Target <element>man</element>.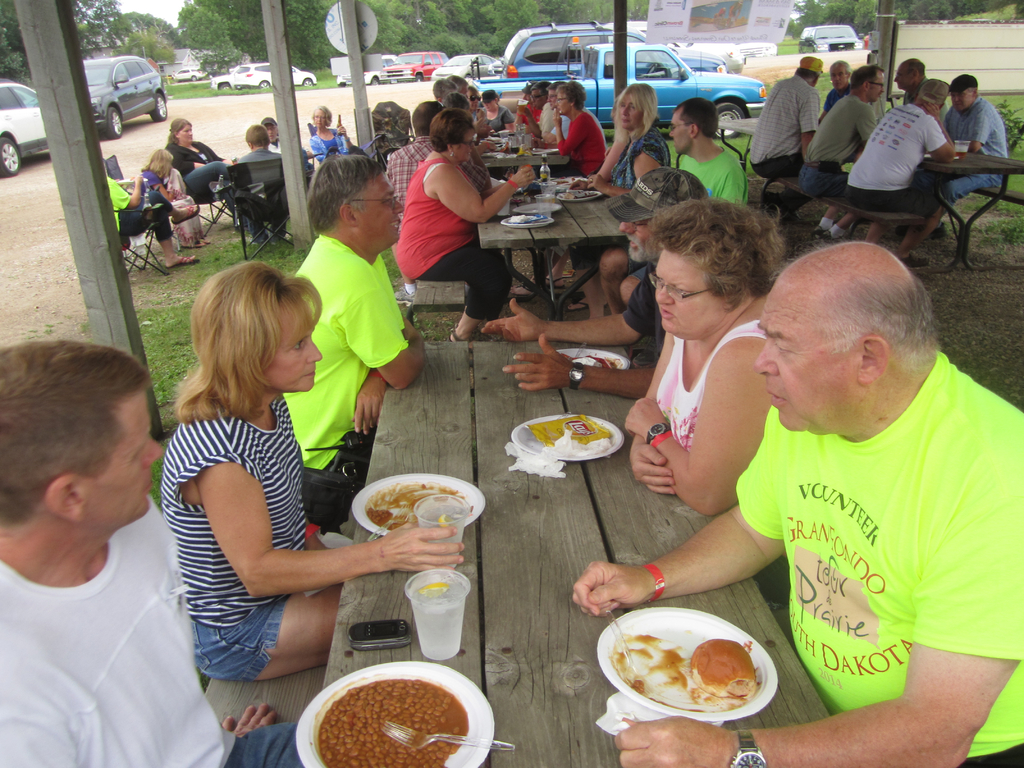
Target region: [x1=484, y1=172, x2=706, y2=403].
